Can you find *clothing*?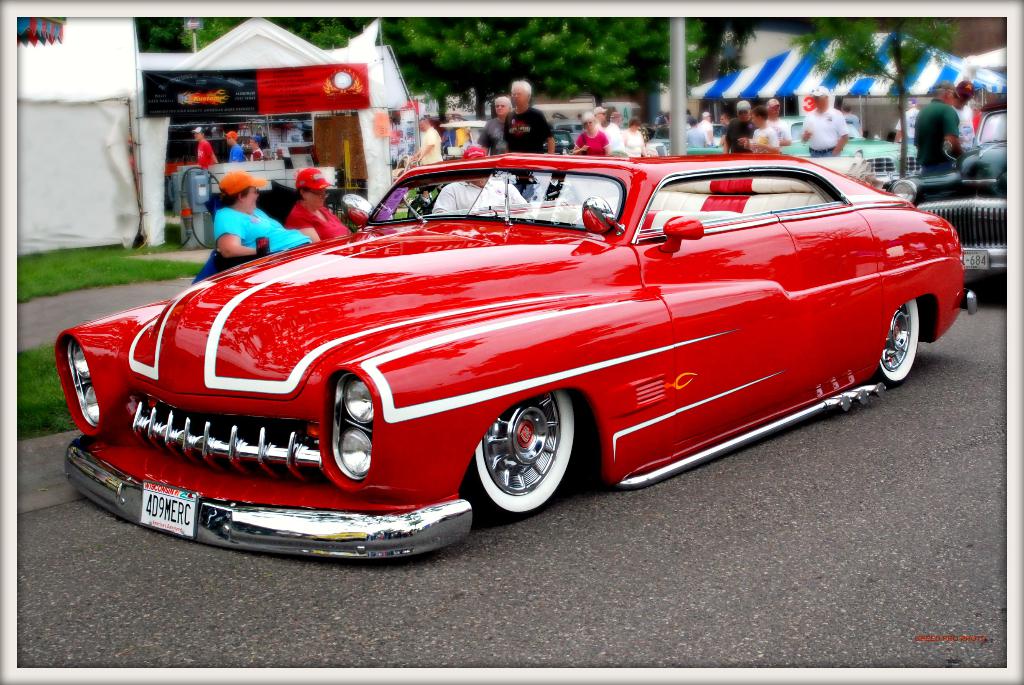
Yes, bounding box: 912, 97, 962, 179.
